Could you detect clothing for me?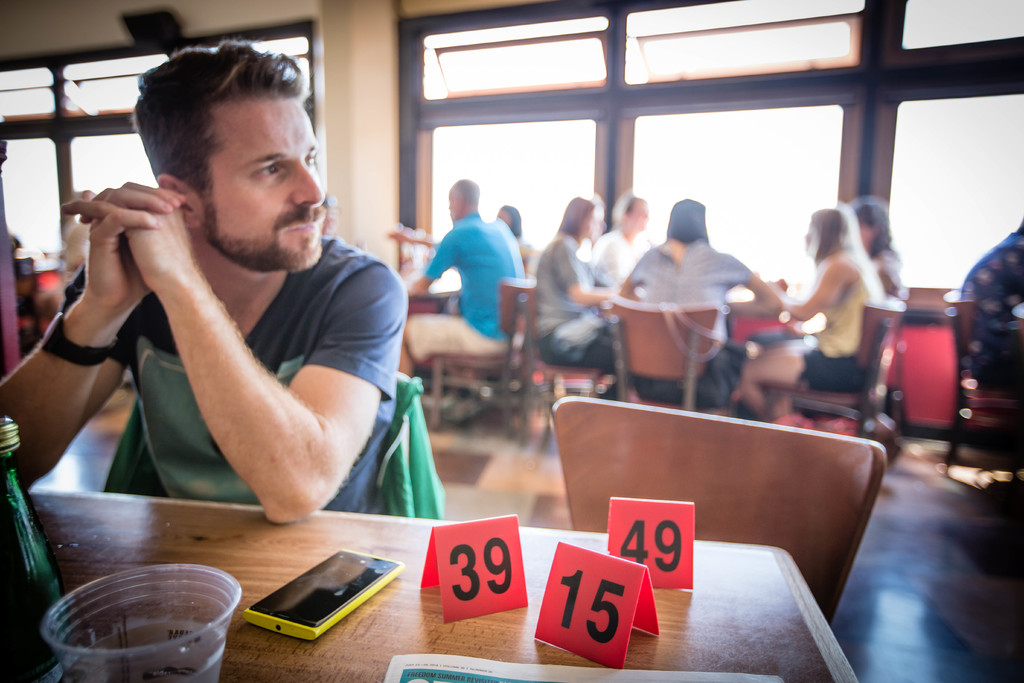
Detection result: left=639, top=245, right=760, bottom=404.
